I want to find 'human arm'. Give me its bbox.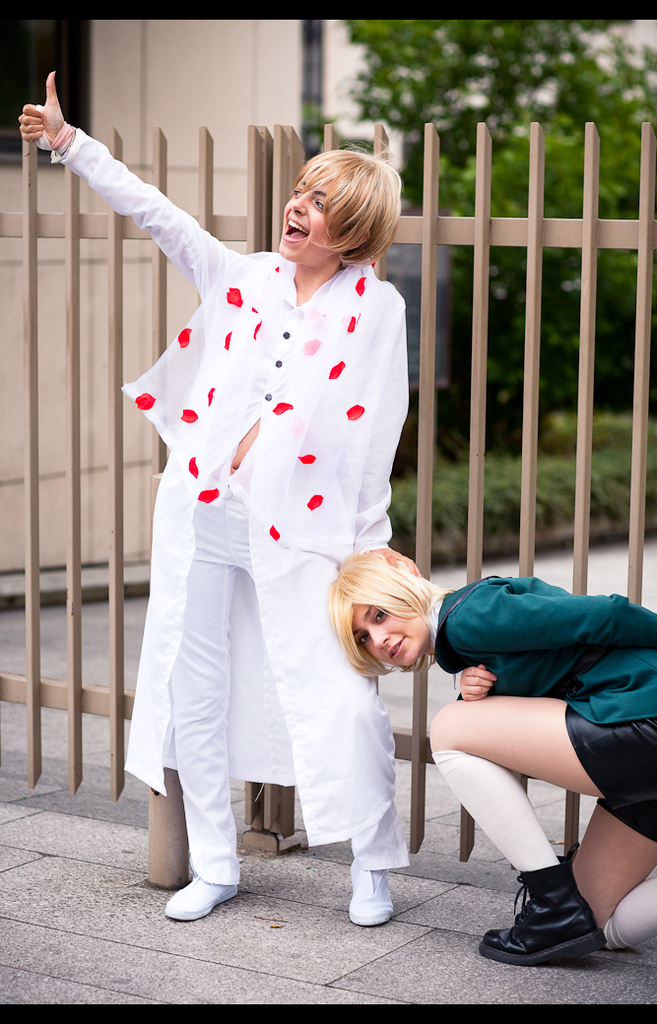
14, 69, 252, 341.
